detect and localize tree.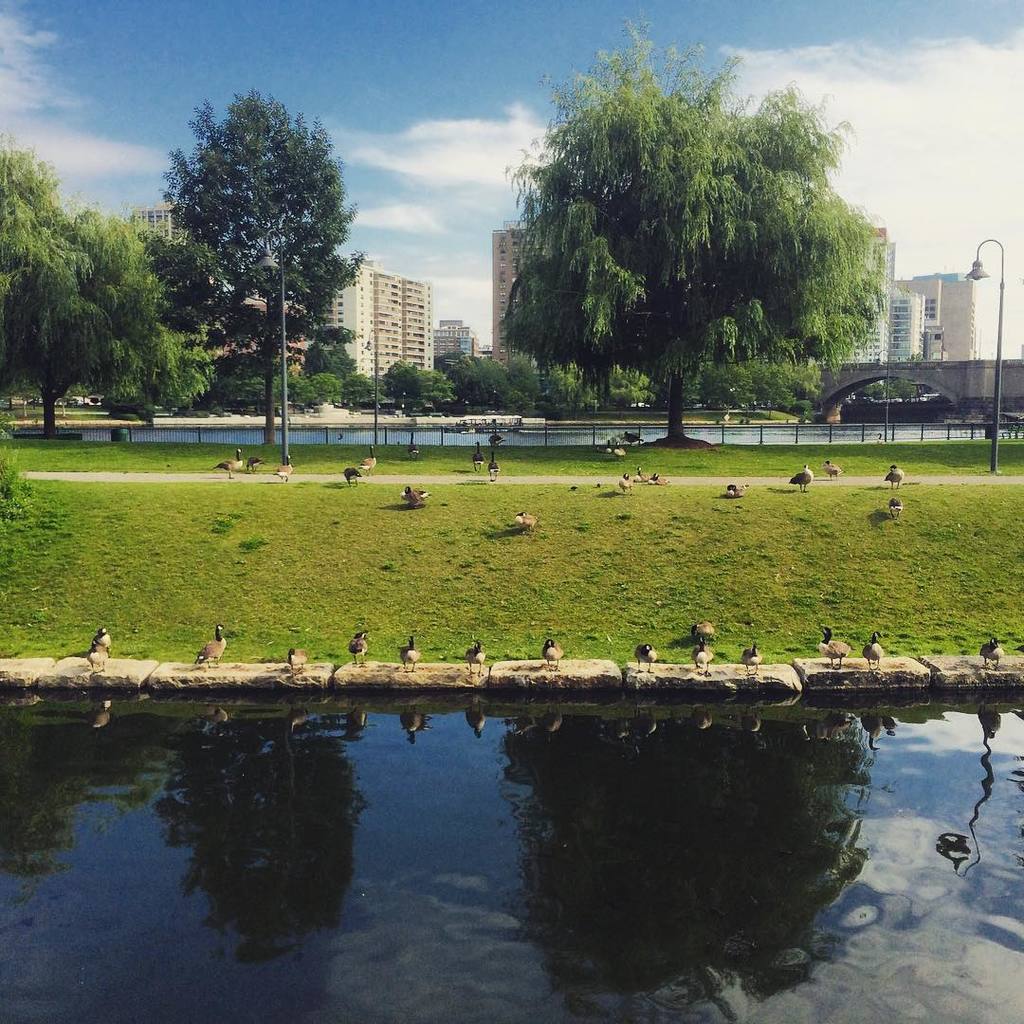
Localized at bbox=(141, 78, 366, 455).
